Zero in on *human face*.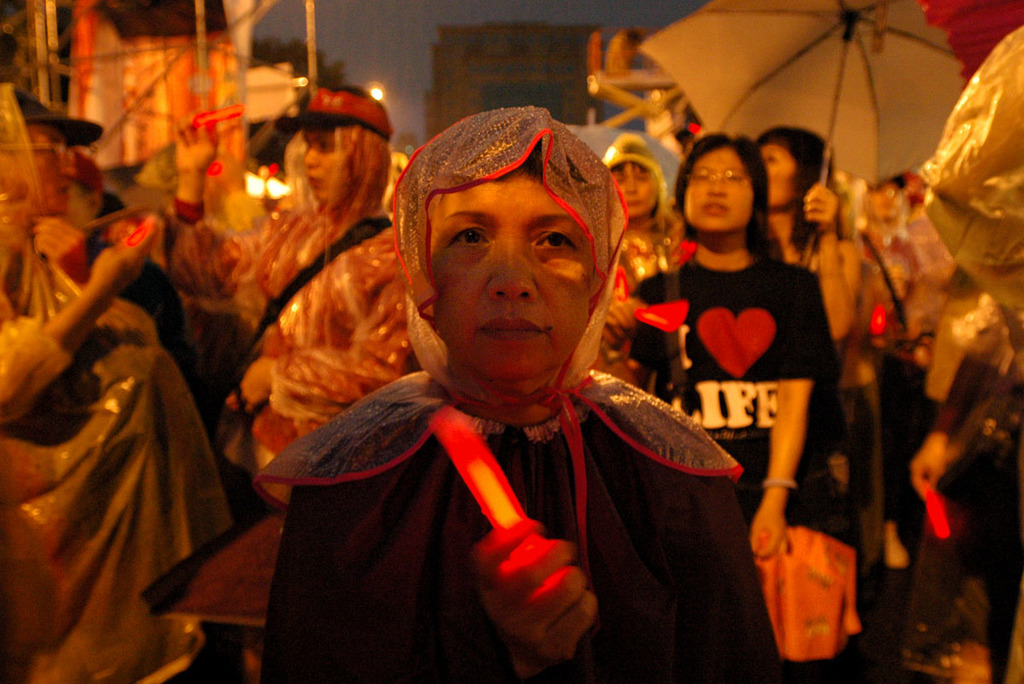
Zeroed in: <region>102, 216, 137, 244</region>.
